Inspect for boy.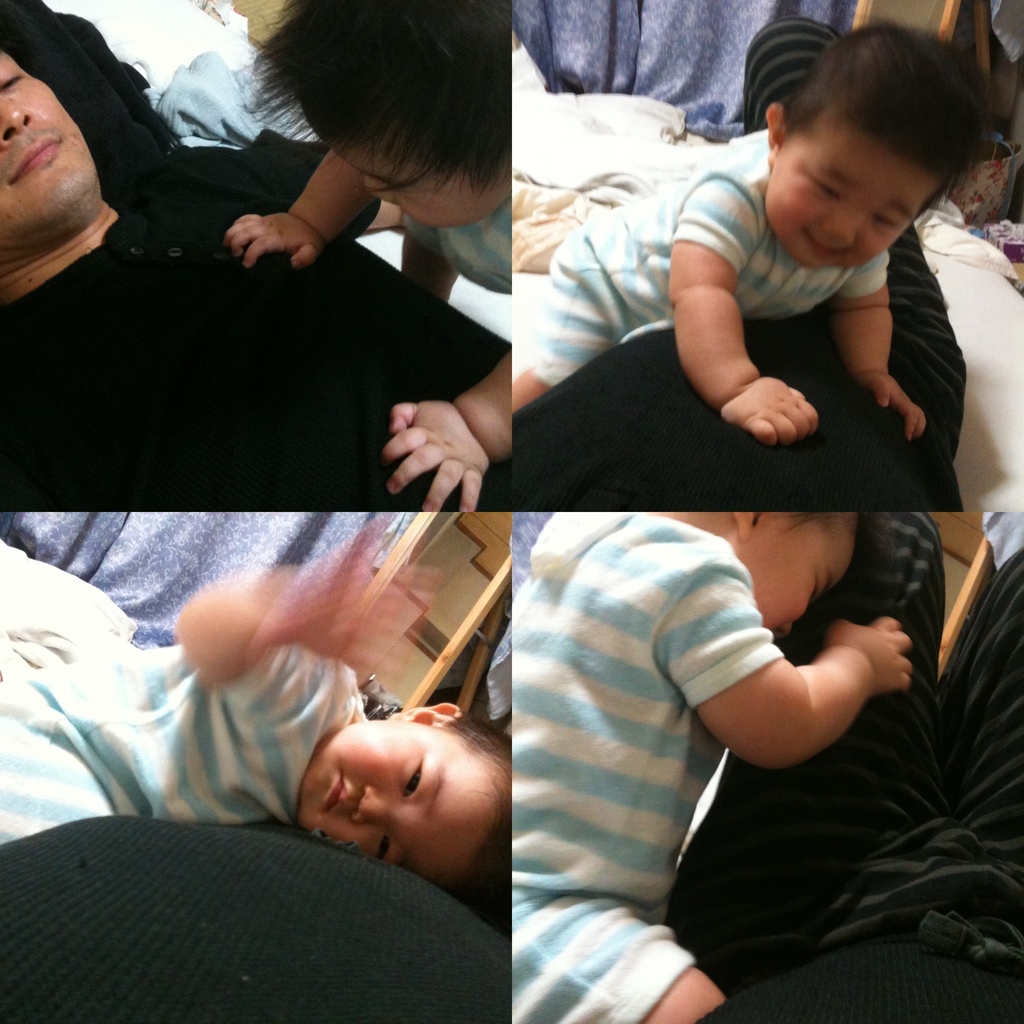
Inspection: locate(515, 33, 1016, 449).
